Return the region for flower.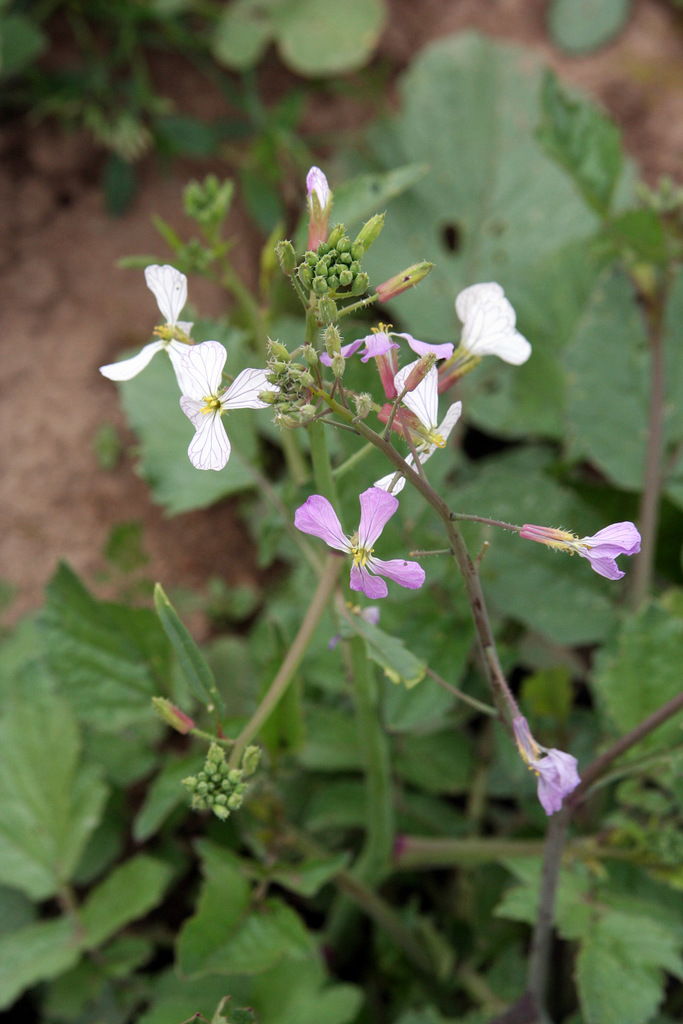
region(97, 266, 197, 379).
